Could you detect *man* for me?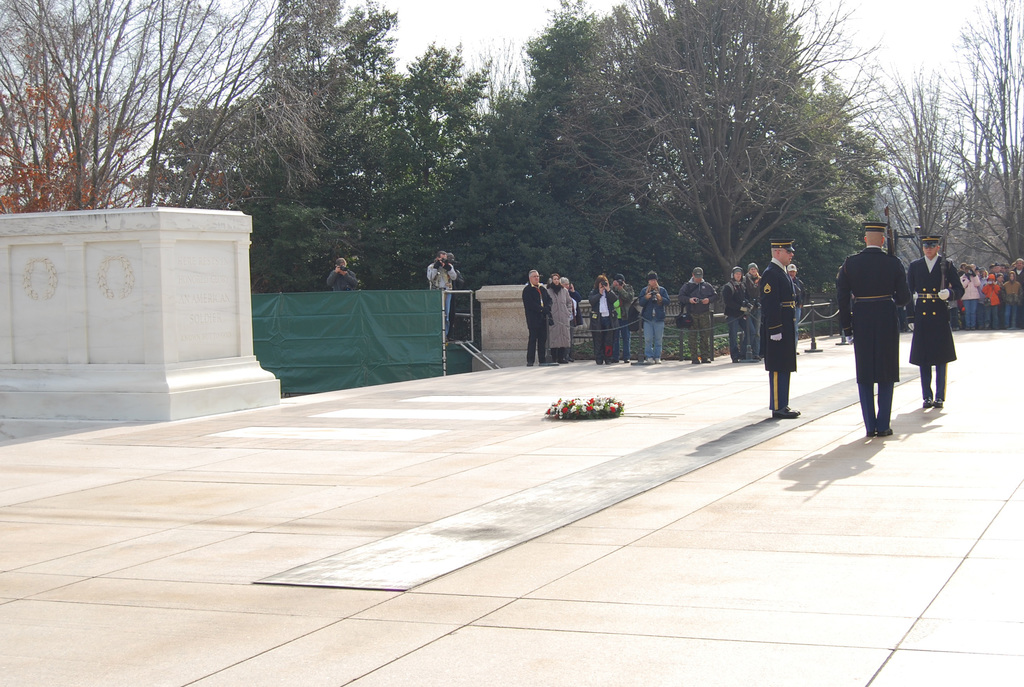
Detection result: (x1=324, y1=260, x2=358, y2=291).
